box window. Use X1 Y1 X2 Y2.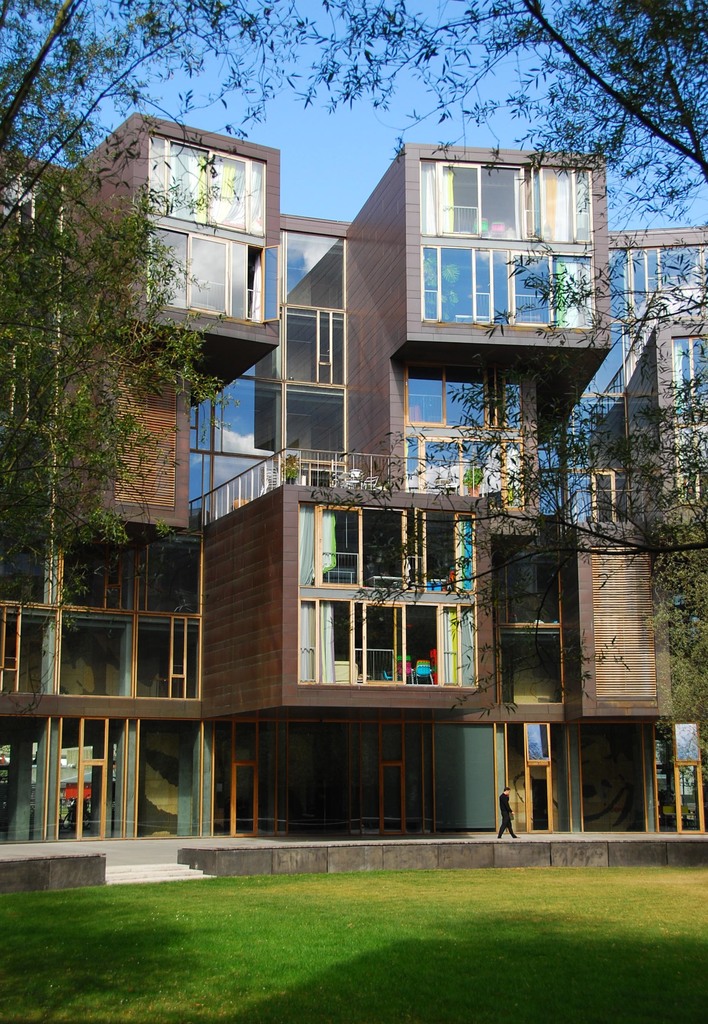
667 339 707 416.
